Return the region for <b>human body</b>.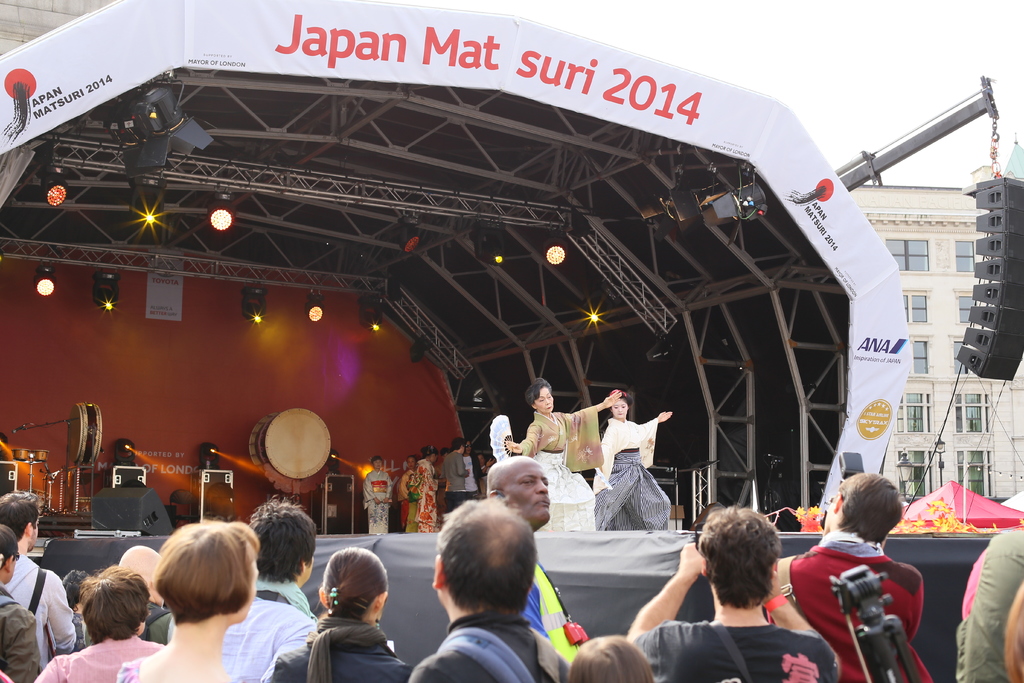
select_region(408, 441, 436, 529).
